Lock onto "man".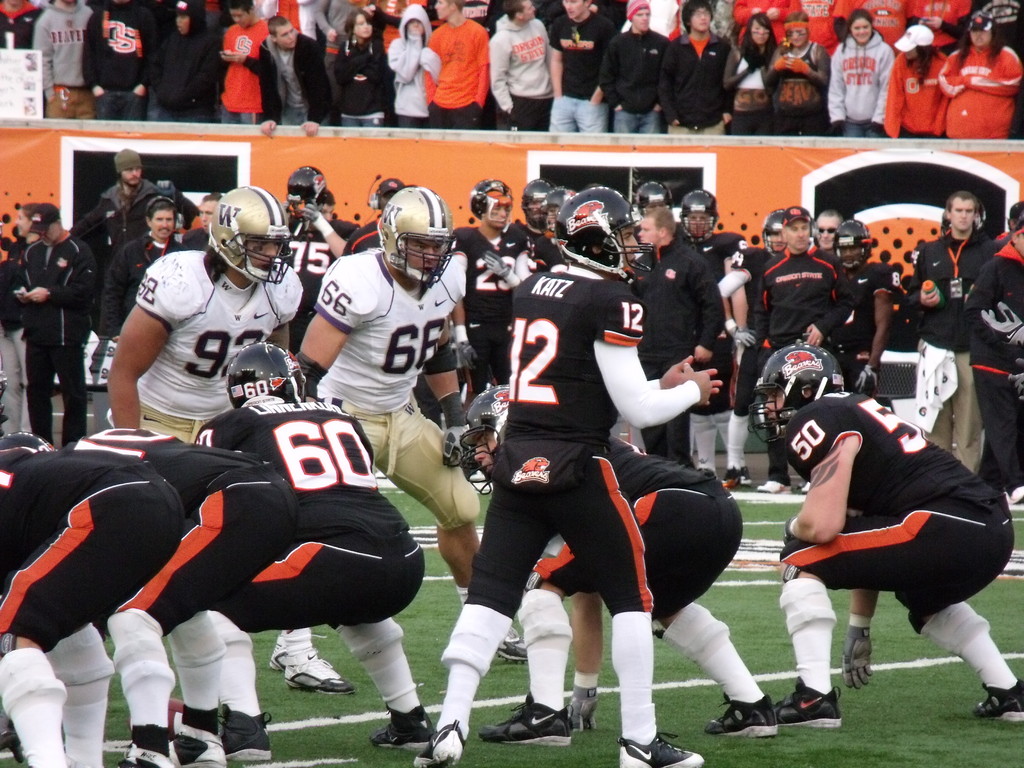
Locked: detection(268, 189, 532, 662).
